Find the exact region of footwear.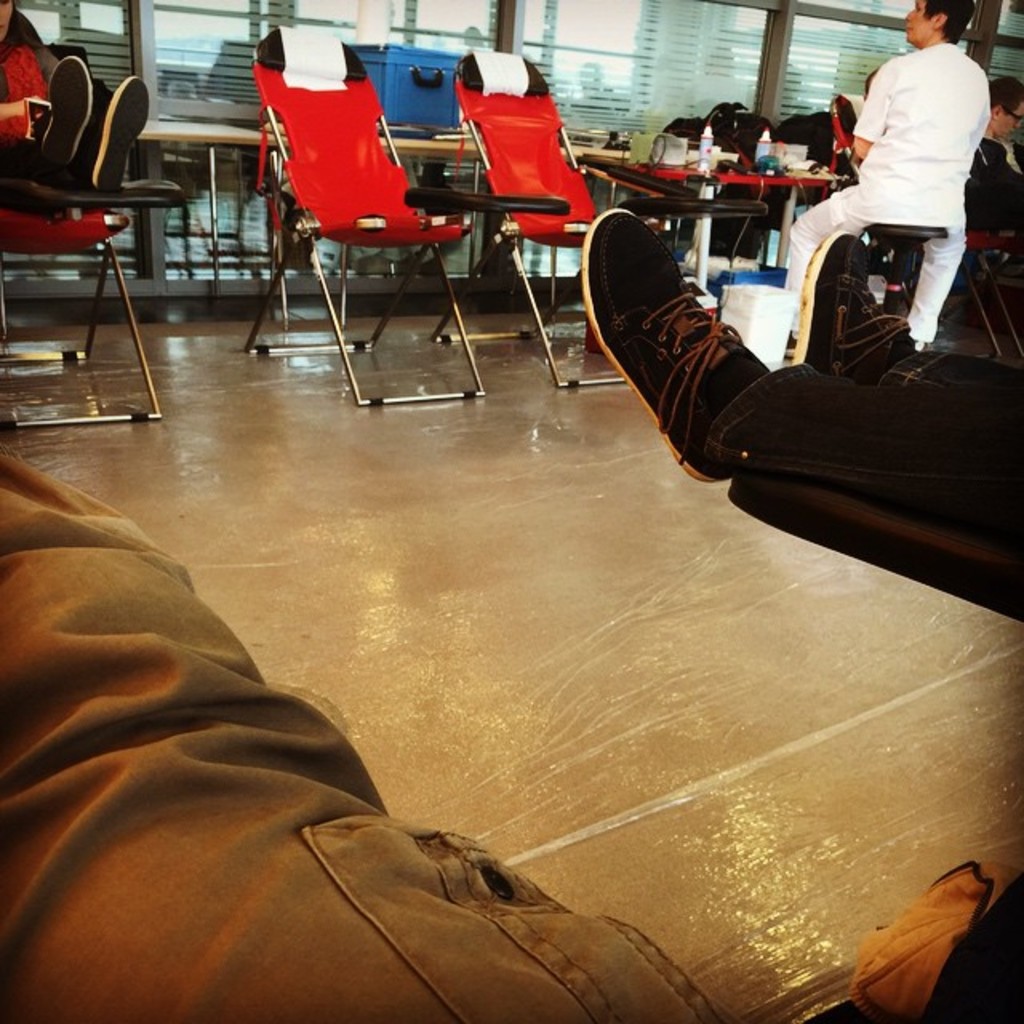
Exact region: box(43, 54, 94, 166).
